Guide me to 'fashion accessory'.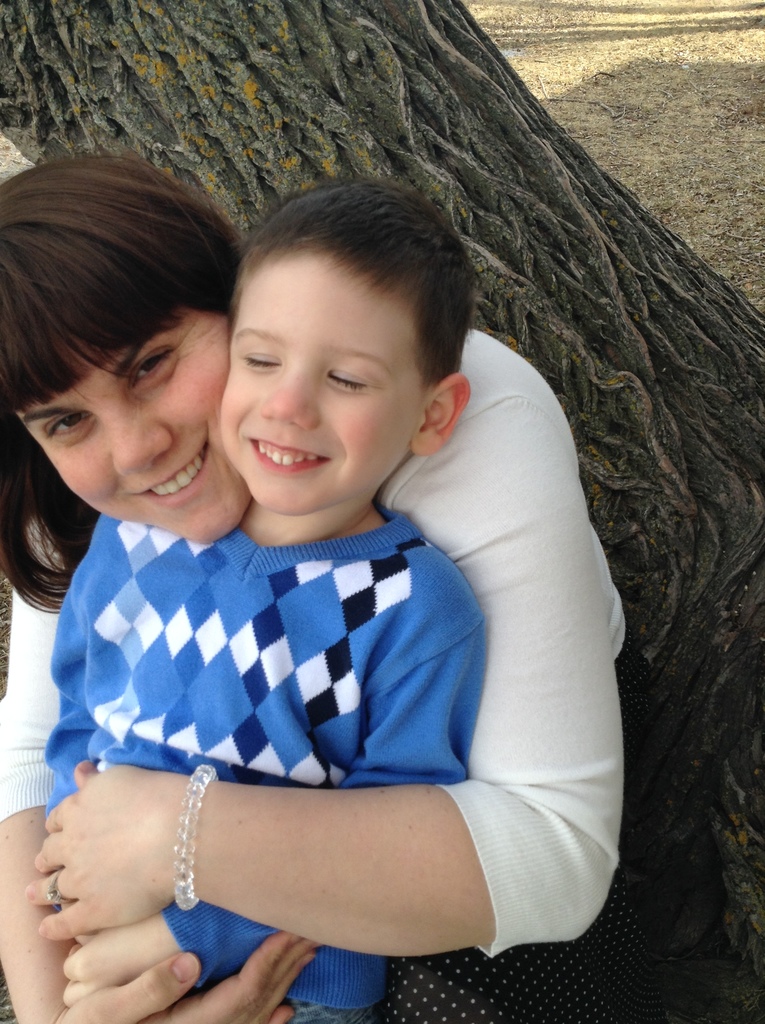
Guidance: <region>168, 758, 221, 911</region>.
